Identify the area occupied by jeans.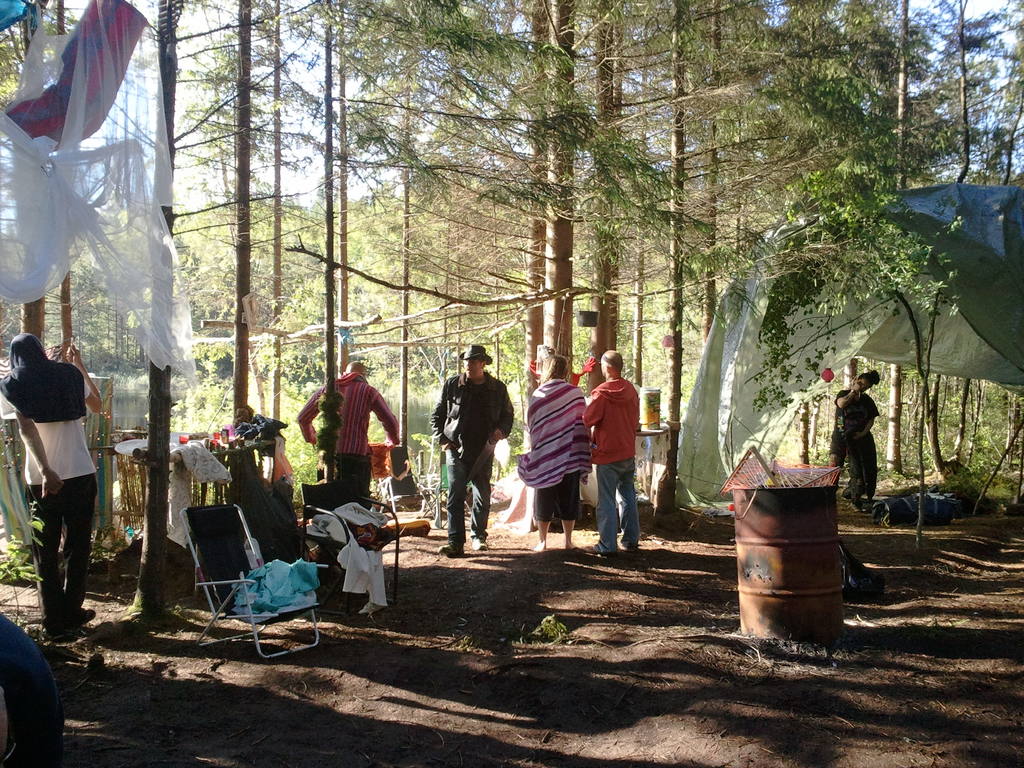
Area: left=29, top=476, right=93, bottom=634.
